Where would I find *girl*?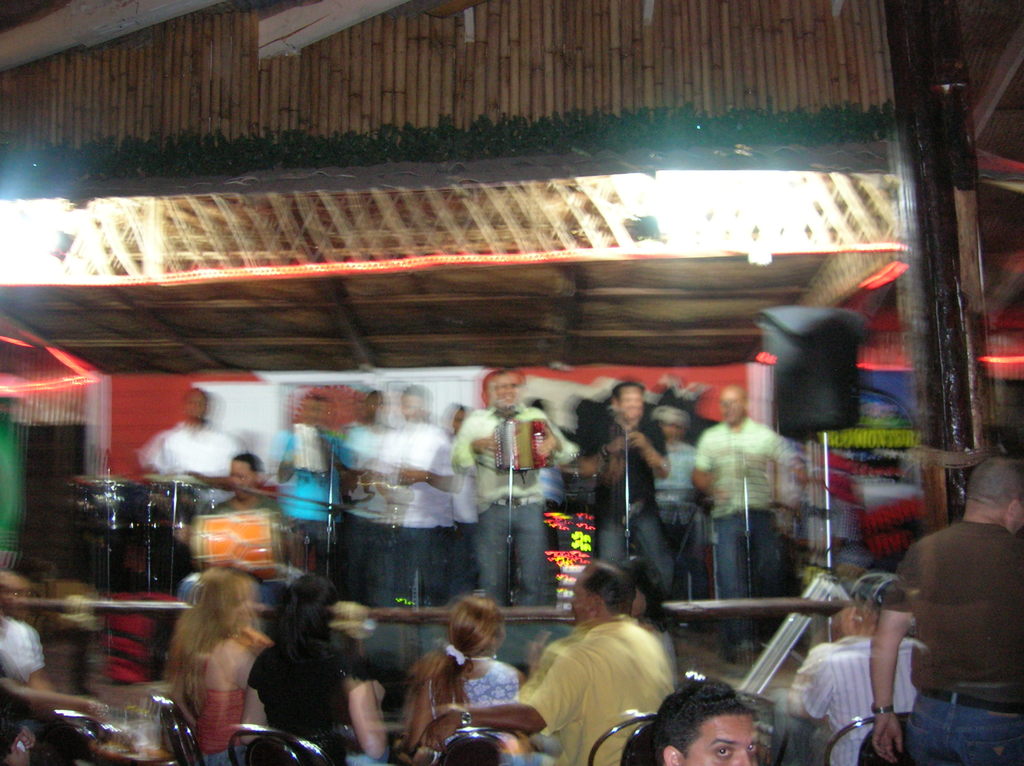
At select_region(147, 554, 282, 765).
